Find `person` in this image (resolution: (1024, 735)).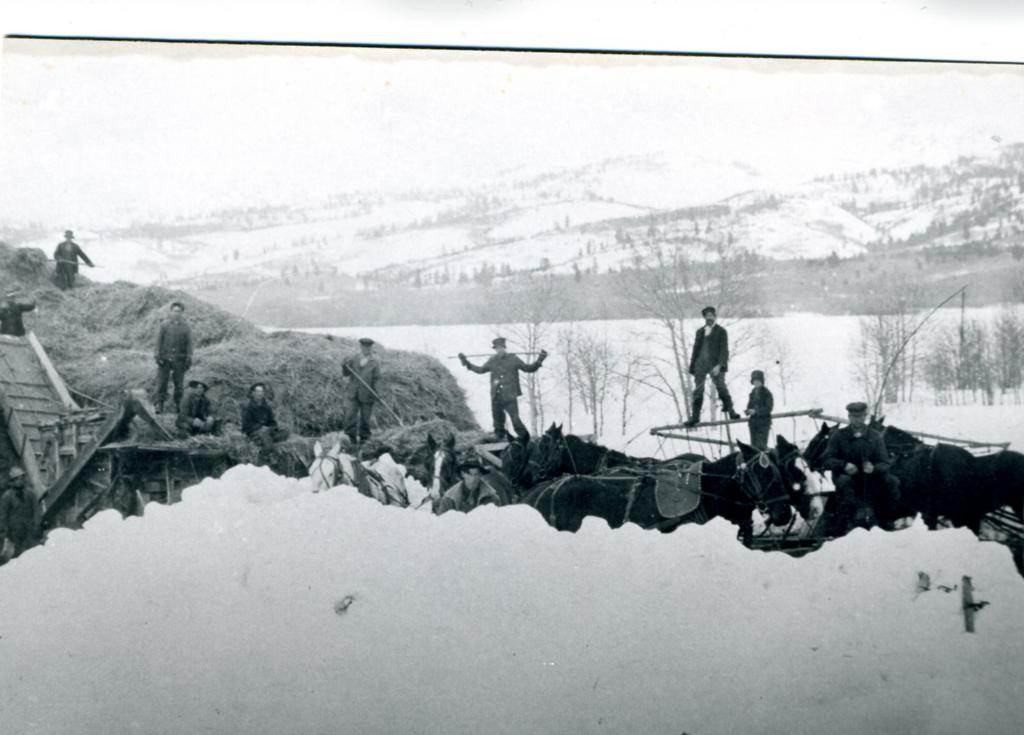
l=50, t=227, r=95, b=293.
